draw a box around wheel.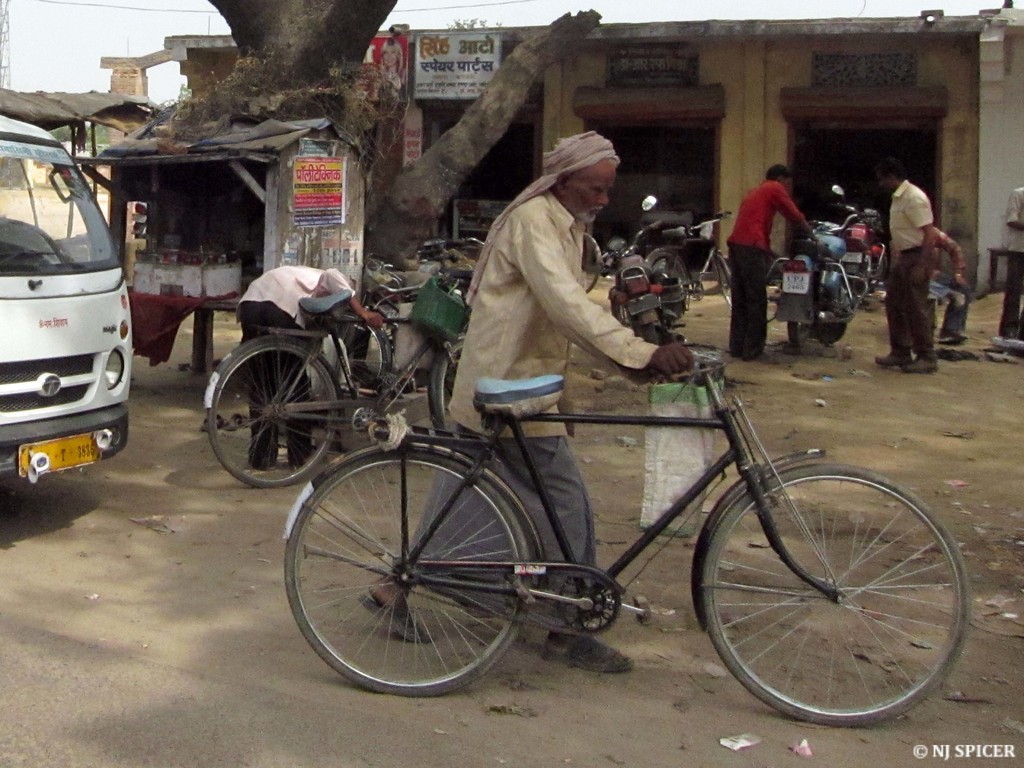
bbox(420, 339, 476, 441).
